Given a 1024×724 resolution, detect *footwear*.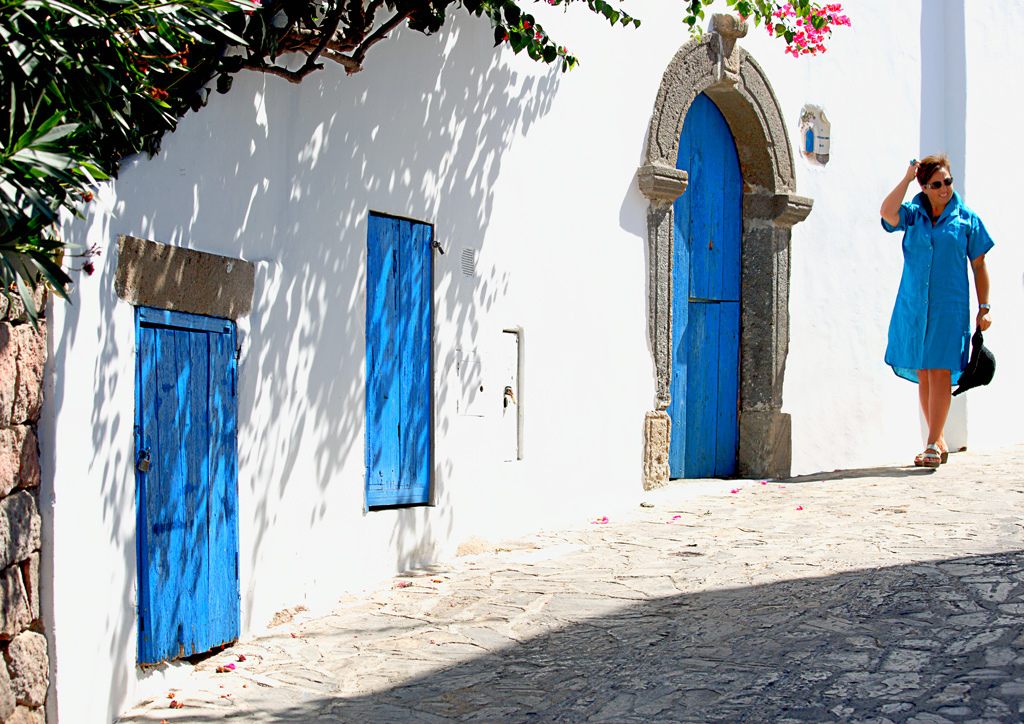
region(913, 446, 948, 464).
